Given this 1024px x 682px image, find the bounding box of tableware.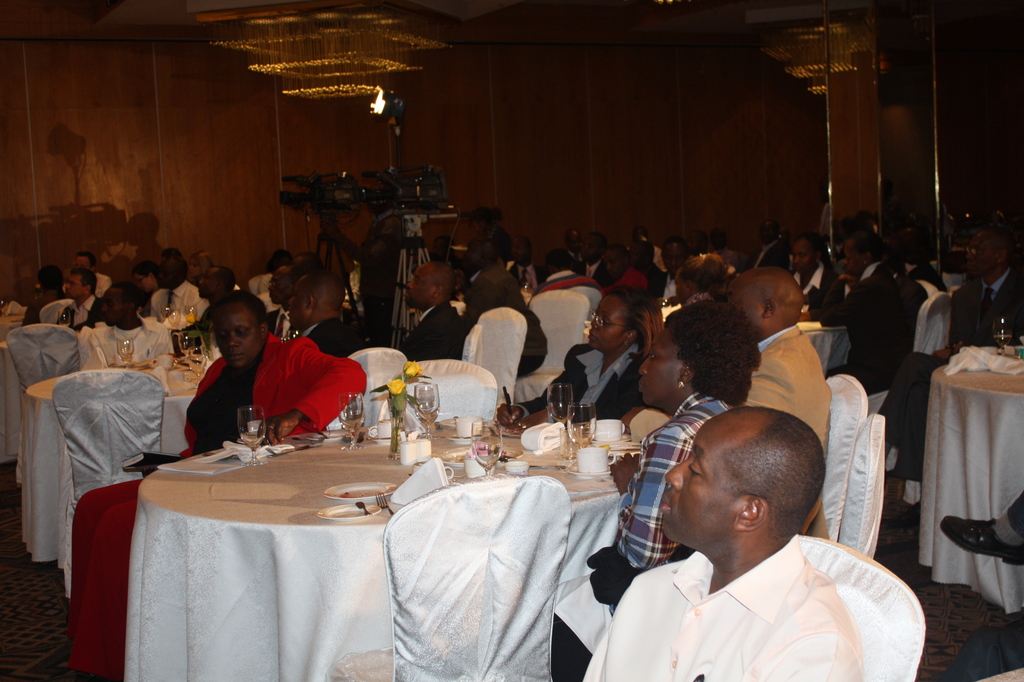
Rect(564, 405, 597, 453).
